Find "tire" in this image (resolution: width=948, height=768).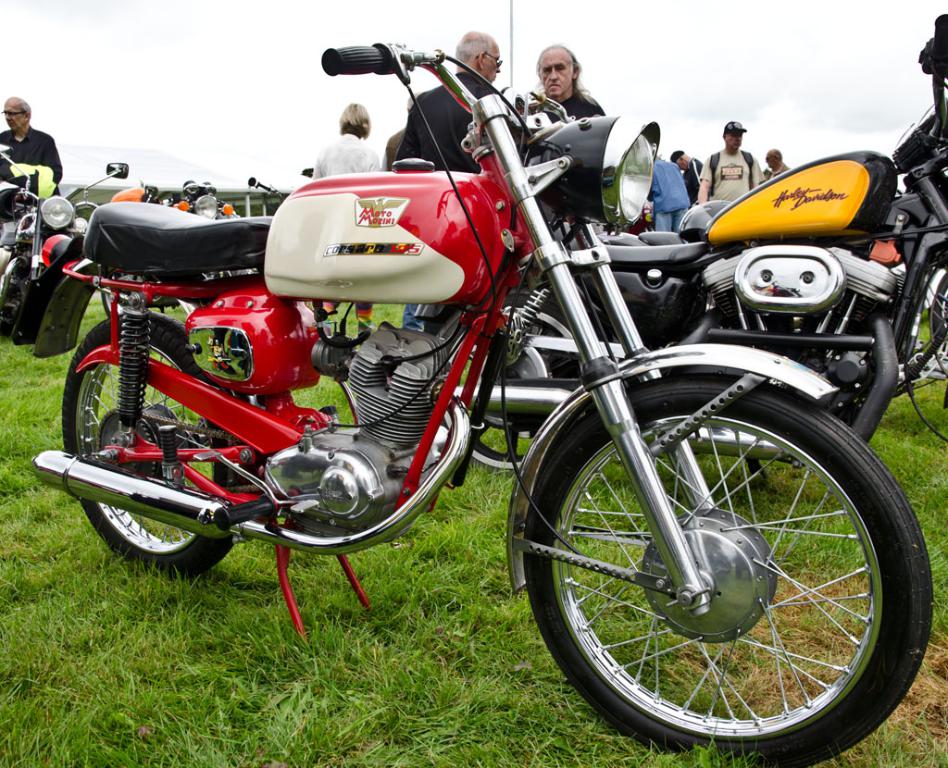
box(60, 309, 256, 577).
